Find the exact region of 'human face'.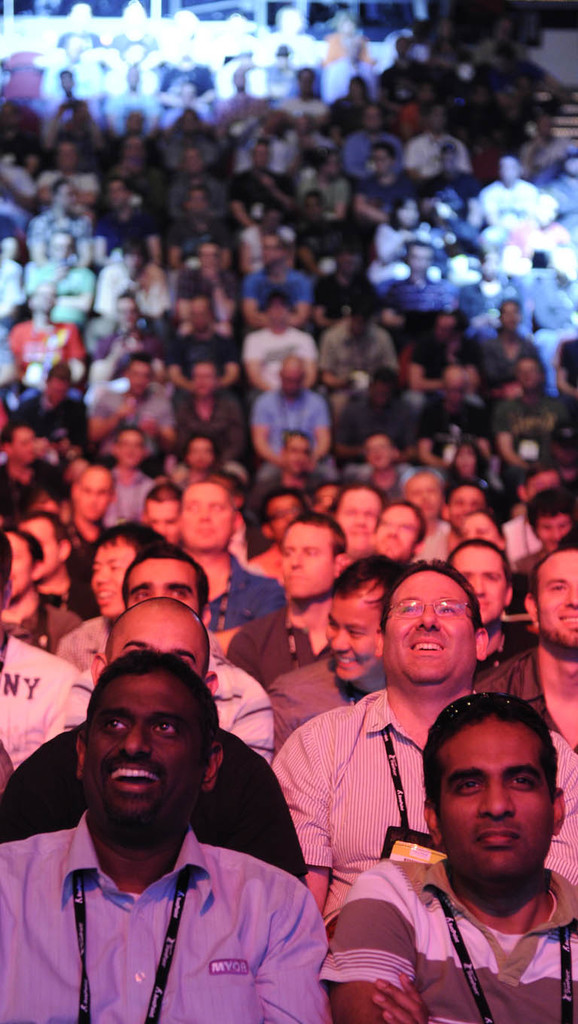
Exact region: detection(373, 381, 390, 409).
